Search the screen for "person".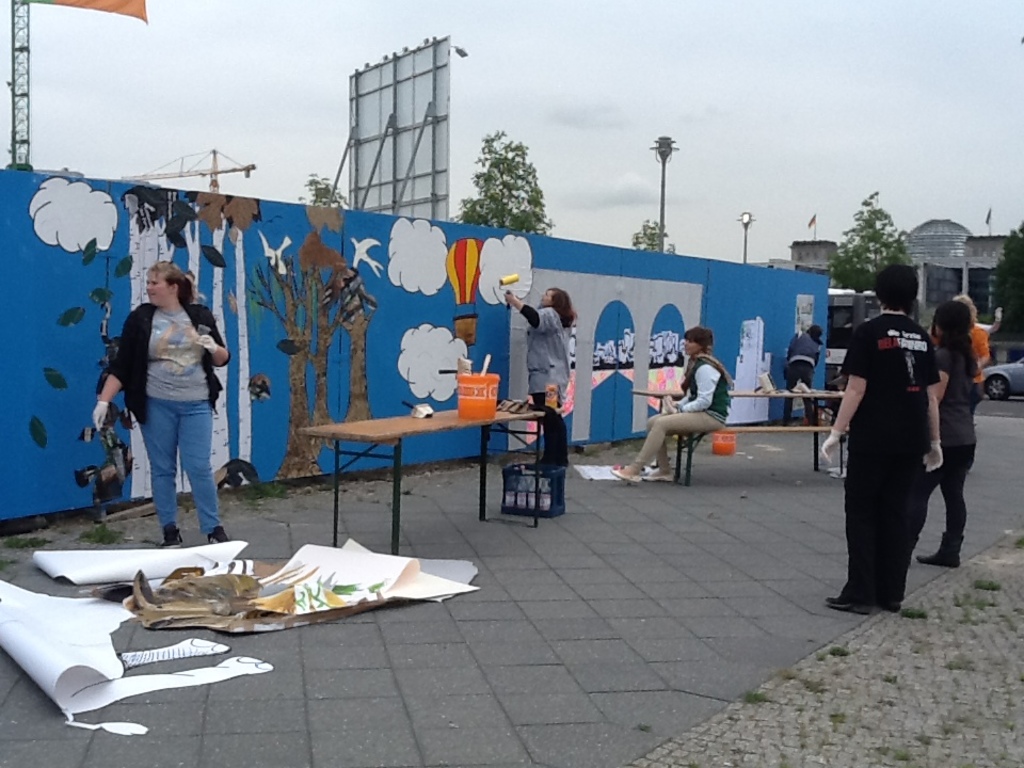
Found at <bbox>916, 299, 986, 572</bbox>.
